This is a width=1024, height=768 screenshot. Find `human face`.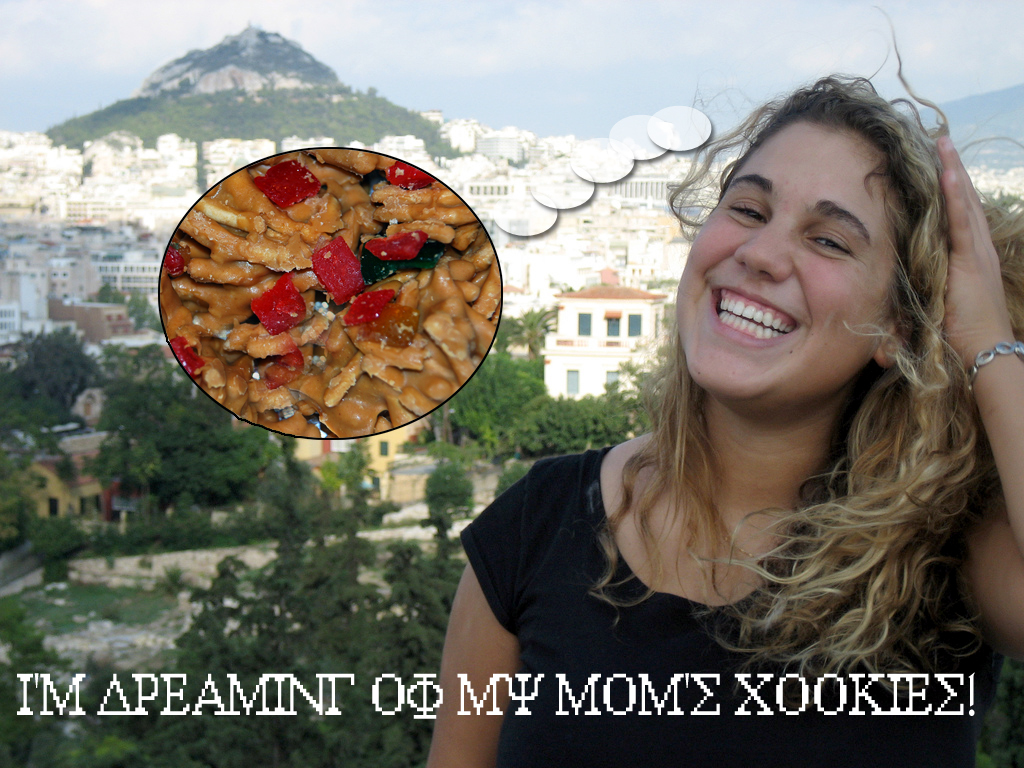
Bounding box: [left=671, top=115, right=894, bottom=403].
